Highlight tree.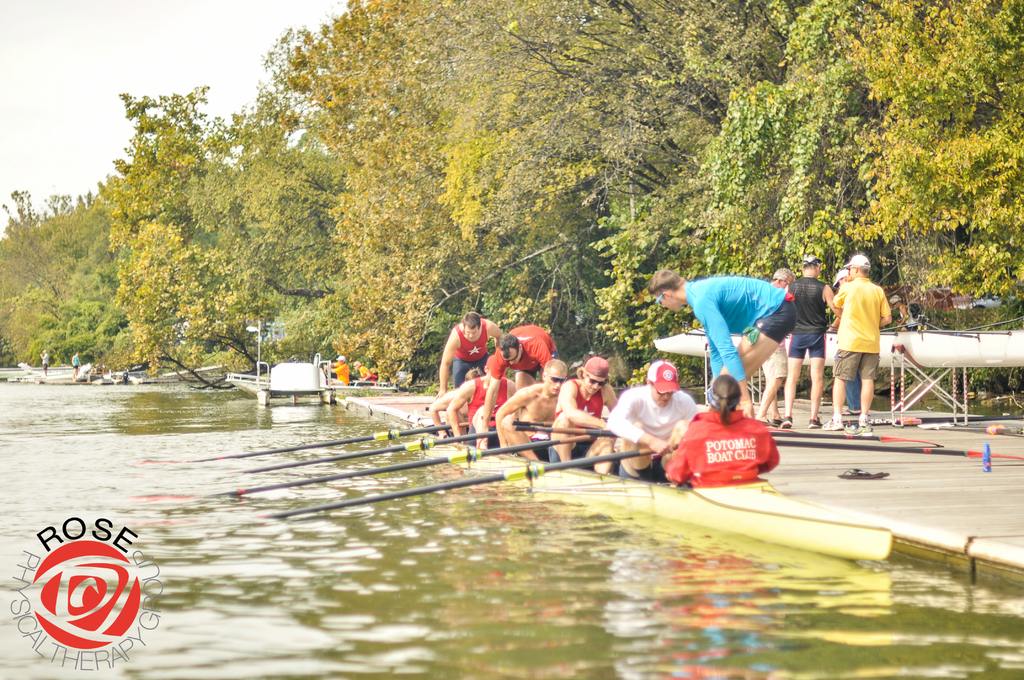
Highlighted region: detection(484, 0, 799, 389).
